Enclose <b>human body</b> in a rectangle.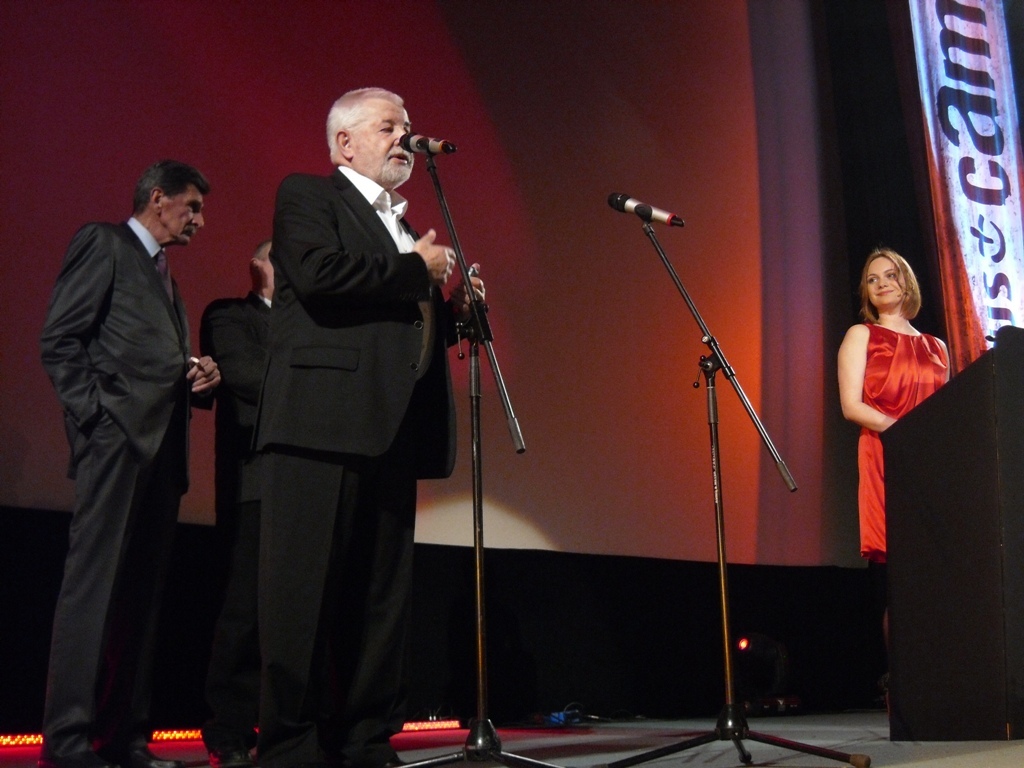
crop(253, 81, 476, 767).
